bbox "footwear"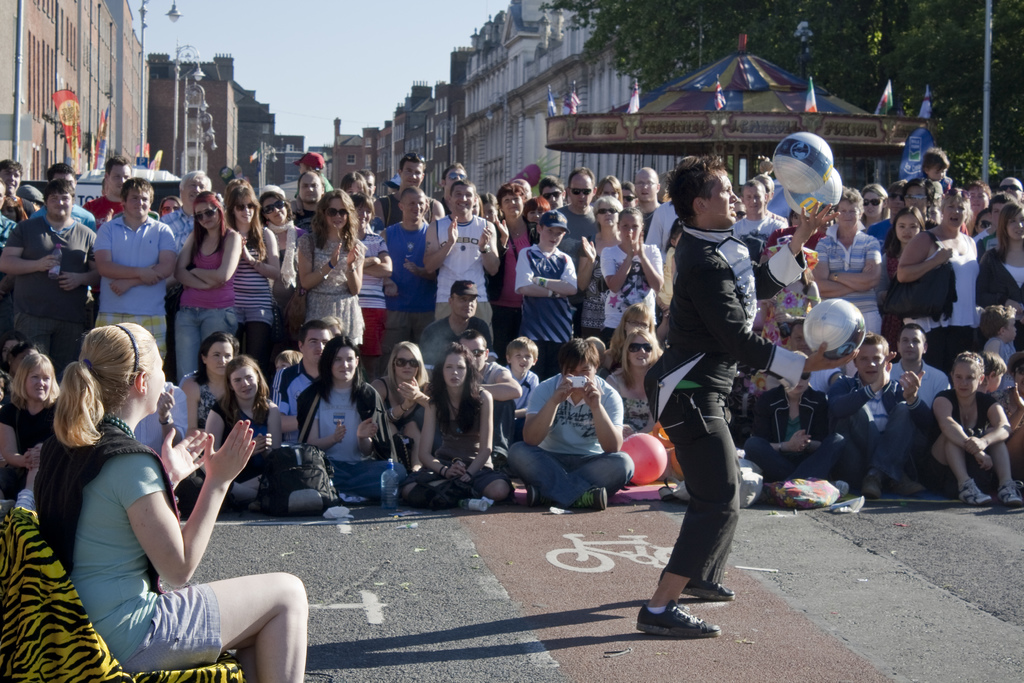
[886,476,926,497]
